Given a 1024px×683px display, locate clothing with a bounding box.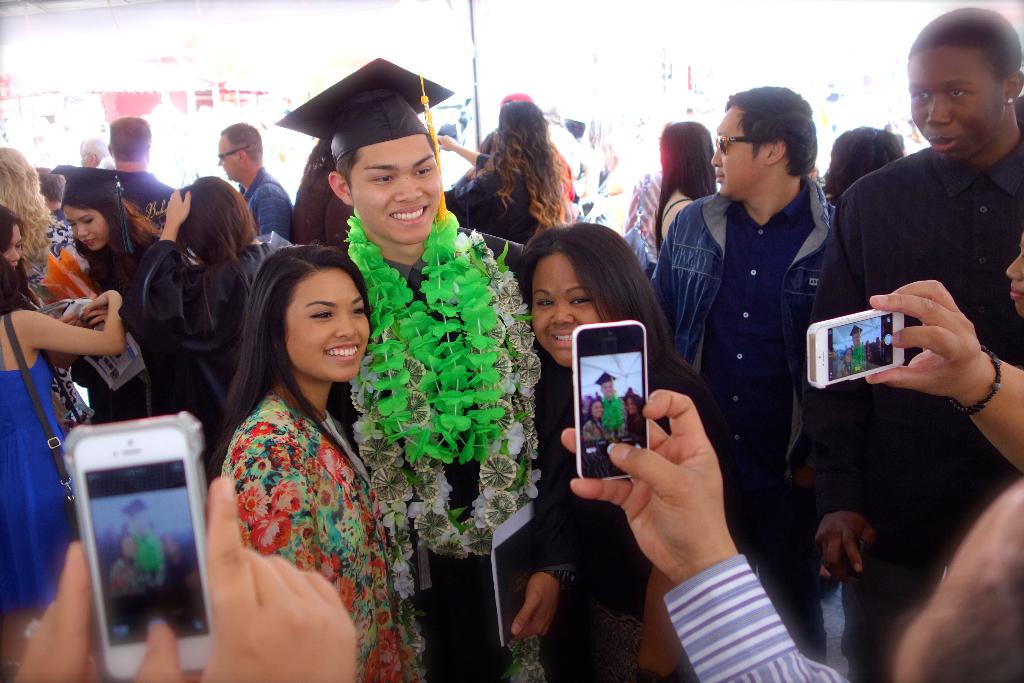
Located: bbox=(530, 341, 770, 682).
